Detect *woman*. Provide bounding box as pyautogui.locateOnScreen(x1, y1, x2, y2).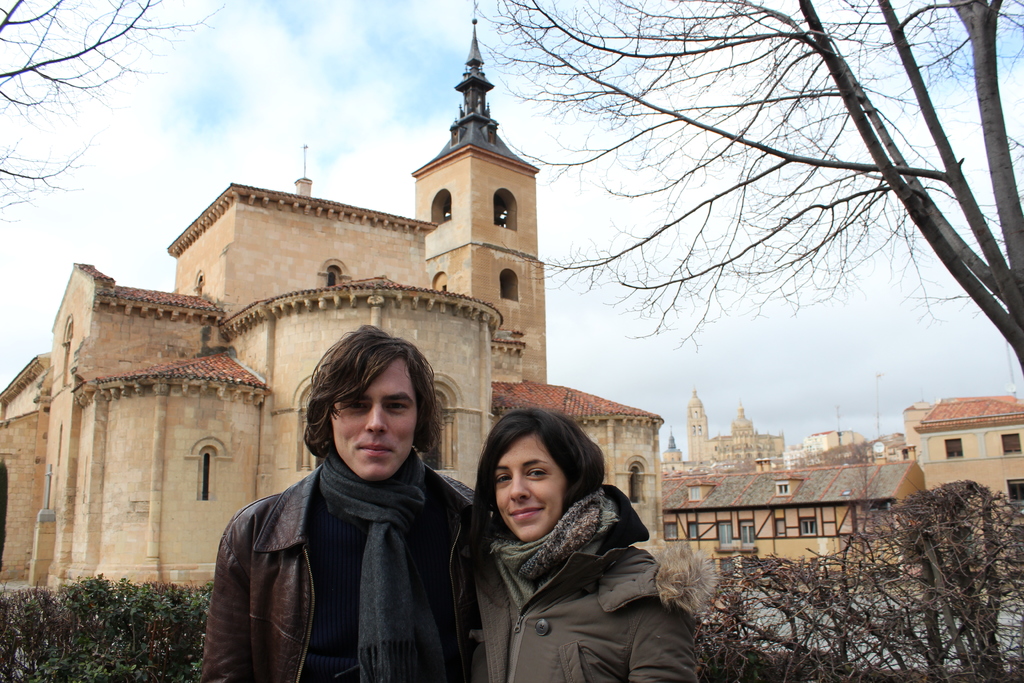
pyautogui.locateOnScreen(438, 415, 696, 682).
